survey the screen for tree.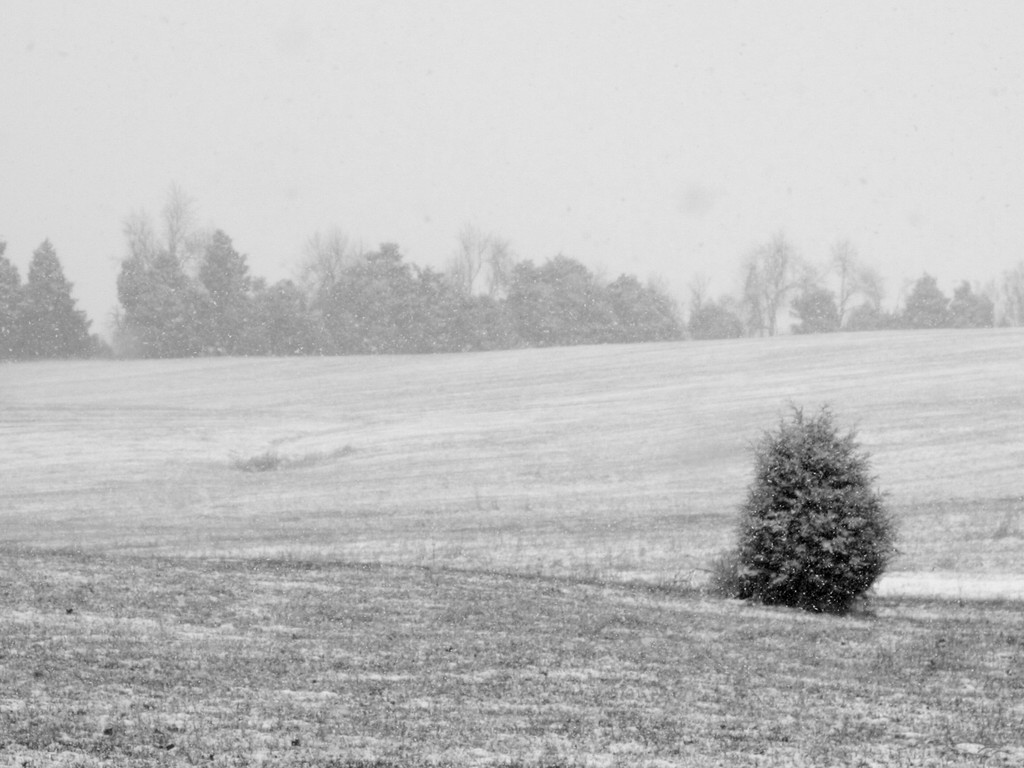
Survey found: (left=0, top=250, right=30, bottom=357).
